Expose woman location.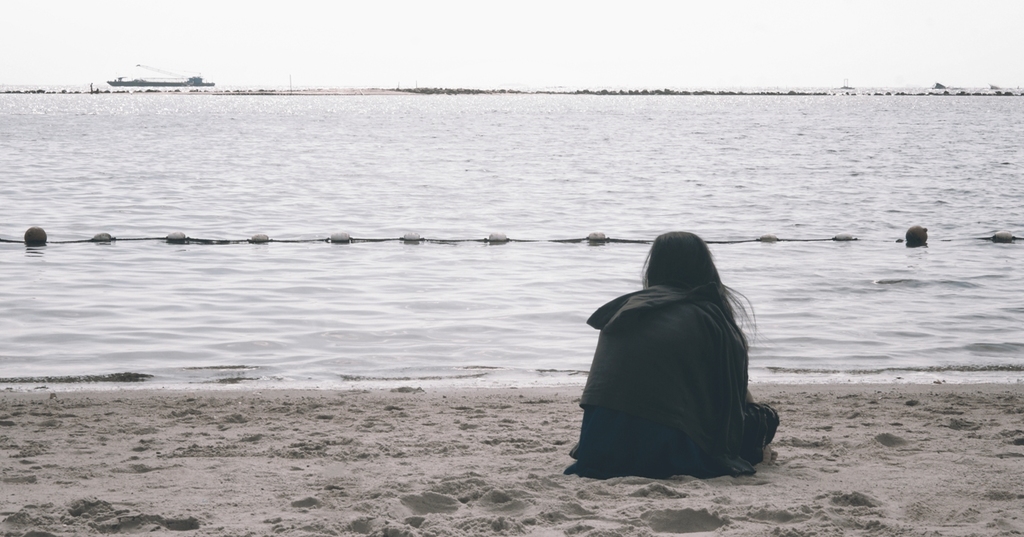
Exposed at BBox(557, 231, 785, 490).
